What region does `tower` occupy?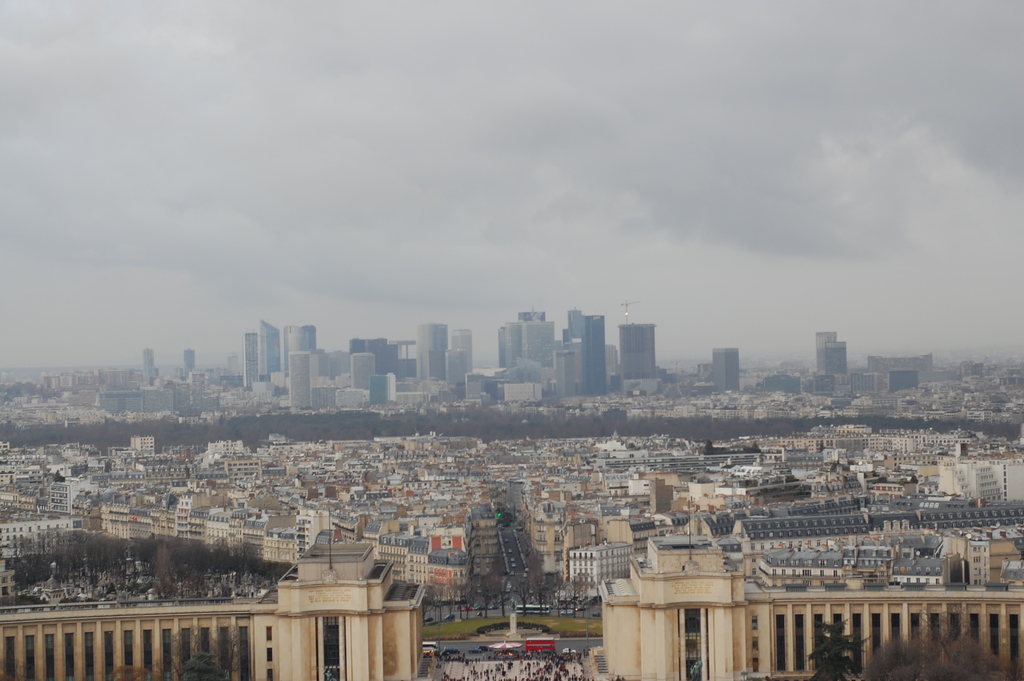
Rect(826, 343, 845, 373).
